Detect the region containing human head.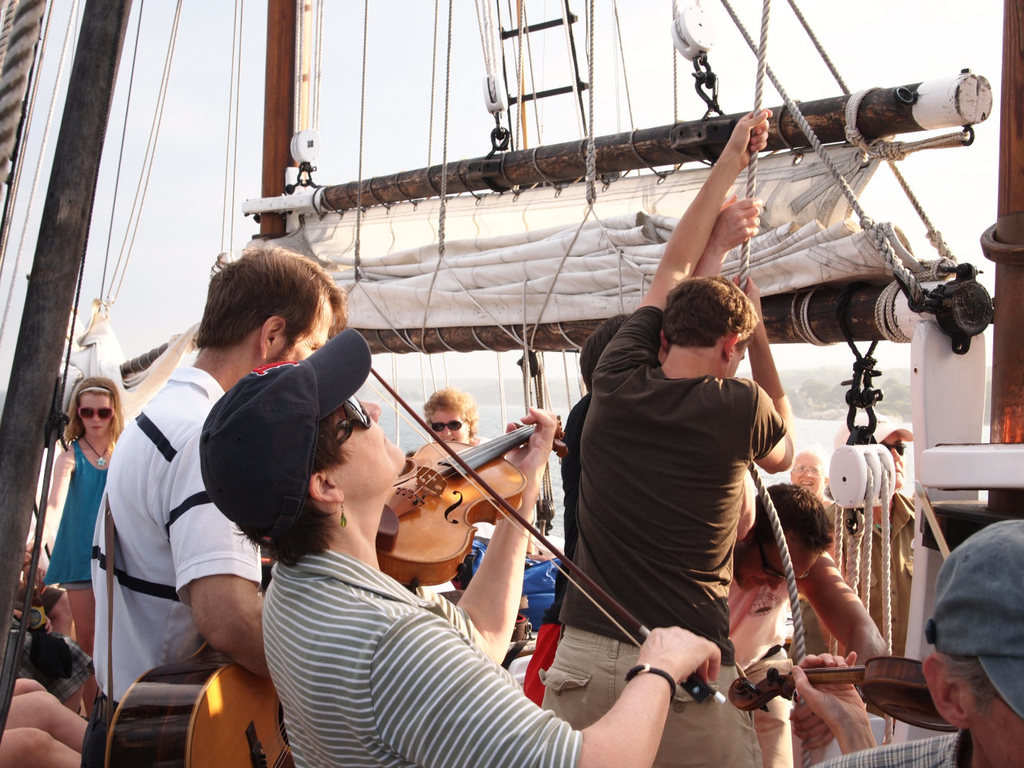
(x1=577, y1=312, x2=669, y2=393).
